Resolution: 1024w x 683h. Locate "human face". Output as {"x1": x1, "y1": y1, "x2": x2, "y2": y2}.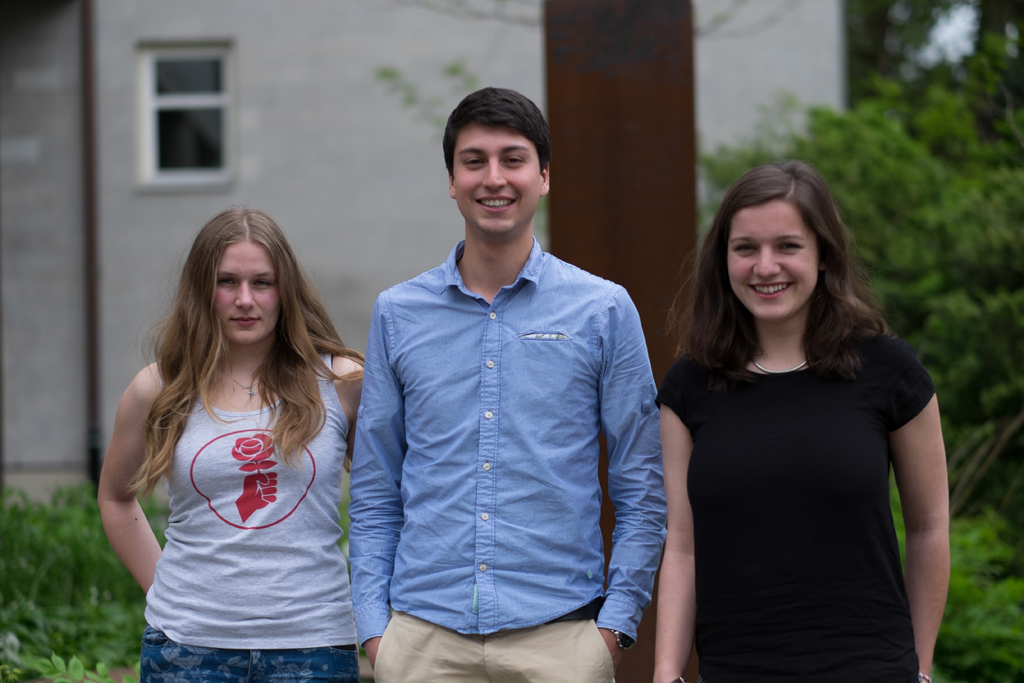
{"x1": 452, "y1": 122, "x2": 540, "y2": 236}.
